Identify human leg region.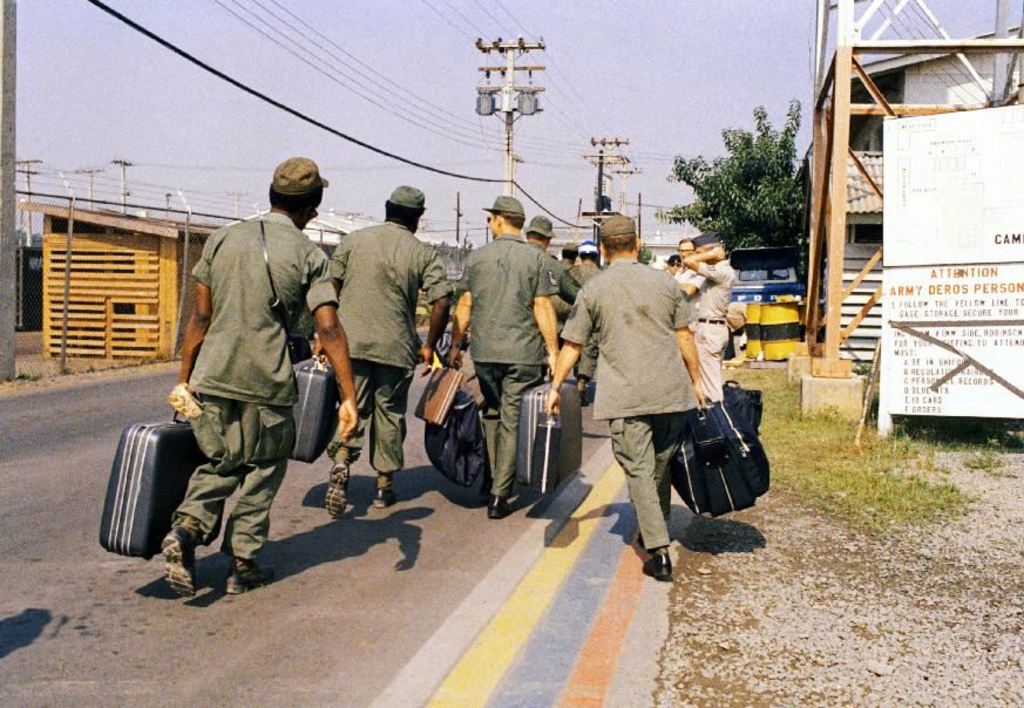
Region: (x1=368, y1=361, x2=415, y2=504).
